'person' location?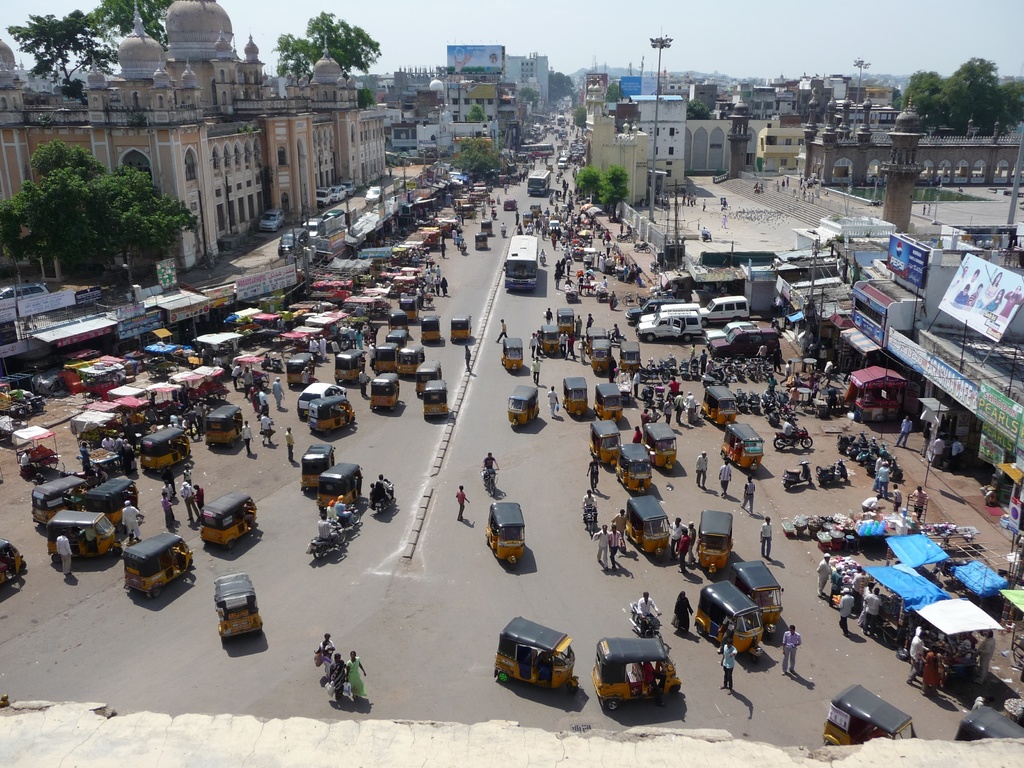
detection(697, 454, 708, 489)
